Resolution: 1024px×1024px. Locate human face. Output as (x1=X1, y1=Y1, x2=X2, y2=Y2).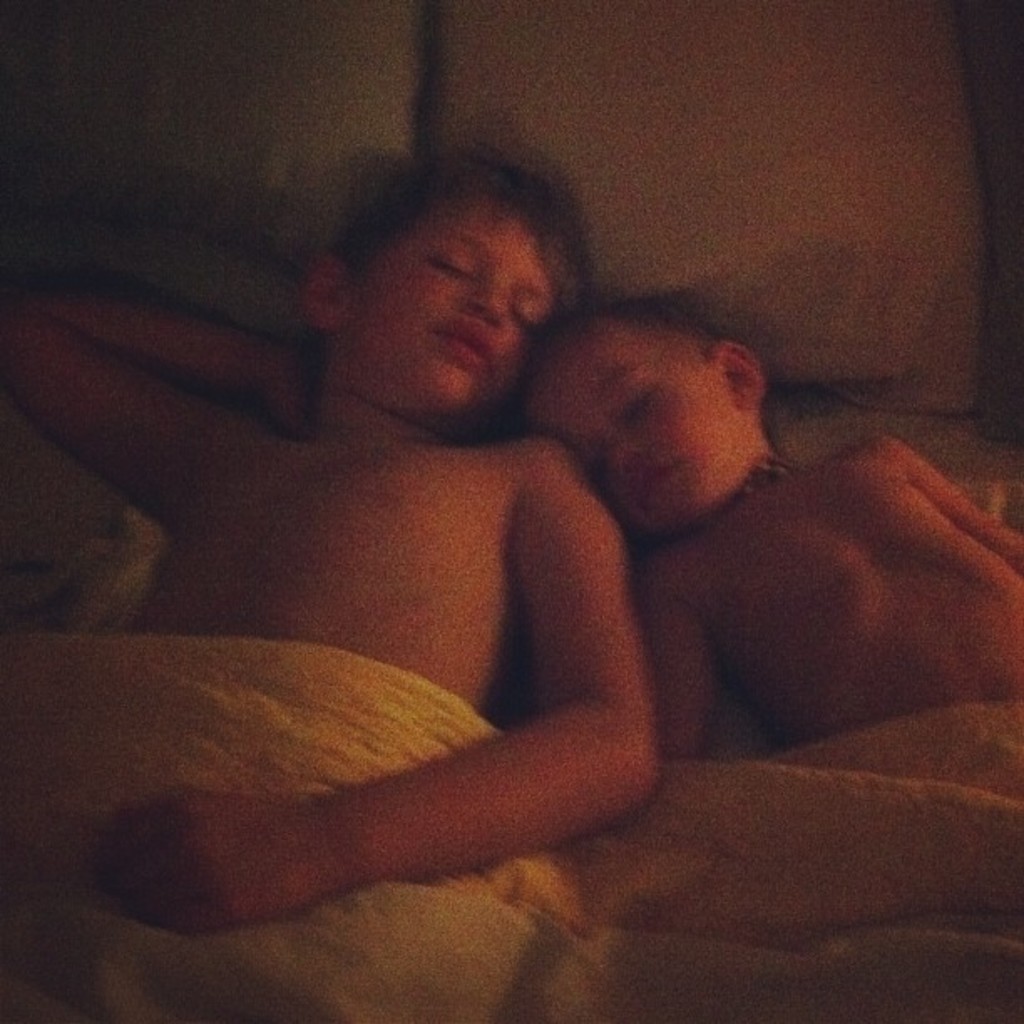
(x1=540, y1=315, x2=755, y2=540).
